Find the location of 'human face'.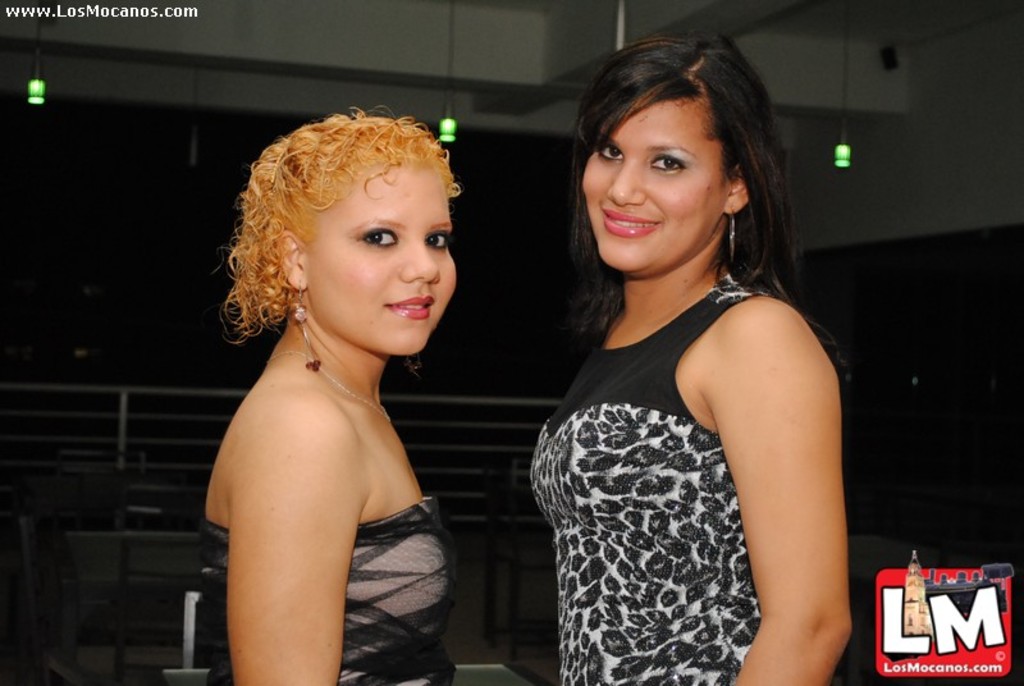
Location: <box>305,161,458,353</box>.
